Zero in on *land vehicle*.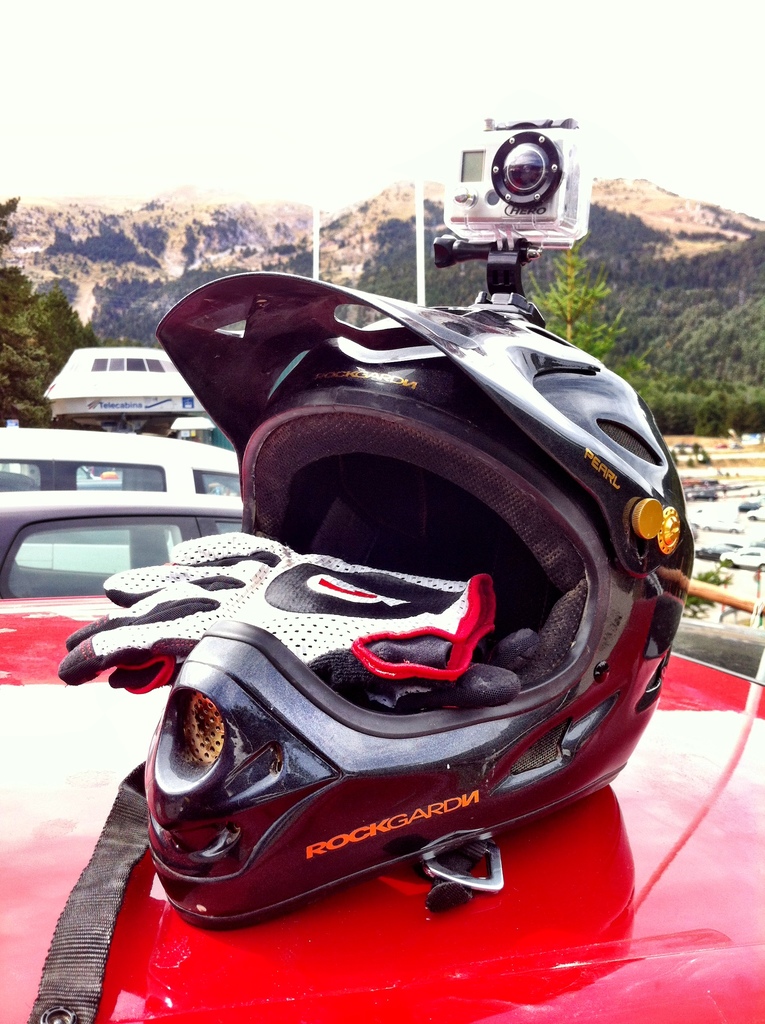
Zeroed in: [0, 424, 243, 500].
